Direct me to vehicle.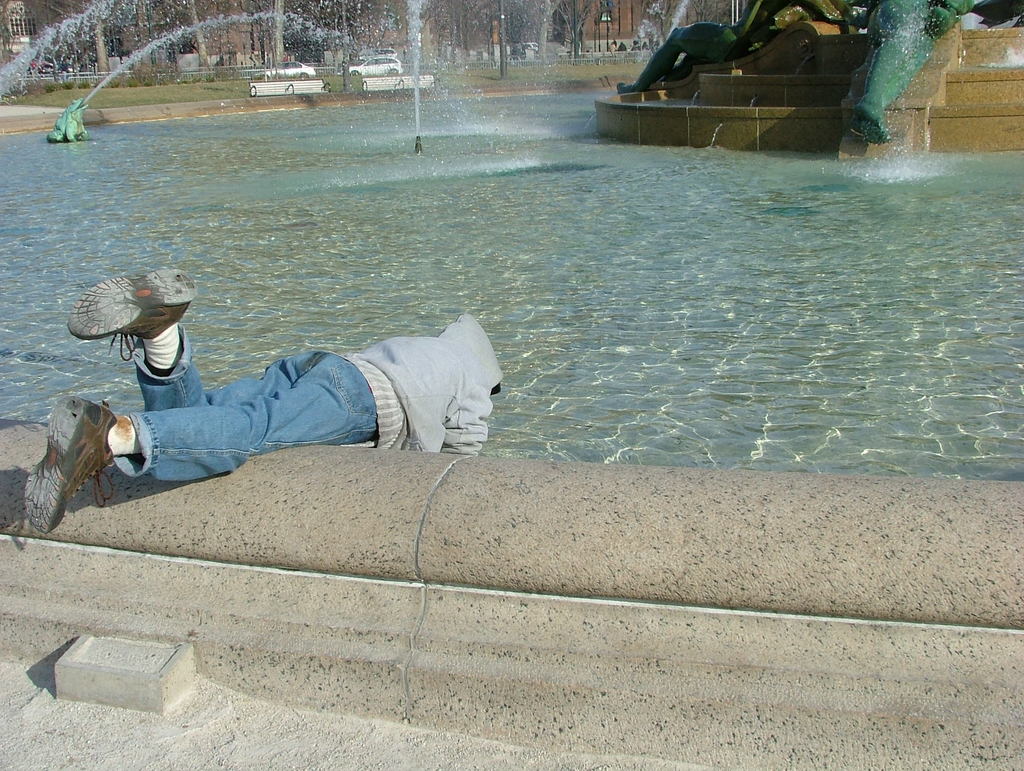
Direction: 253,59,317,83.
